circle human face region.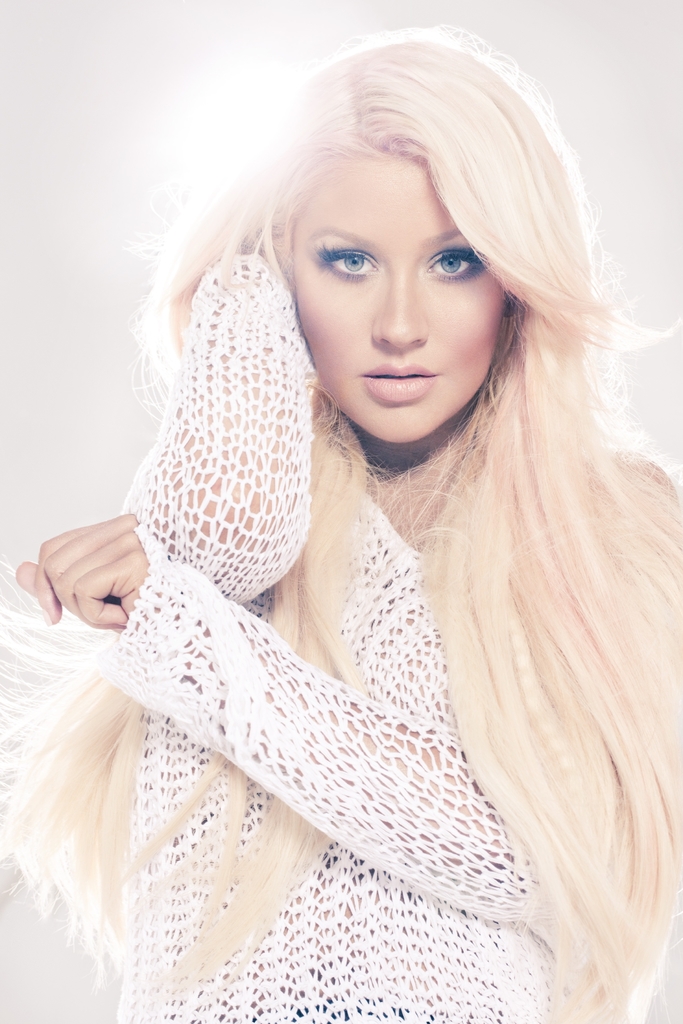
Region: bbox=[291, 163, 506, 442].
